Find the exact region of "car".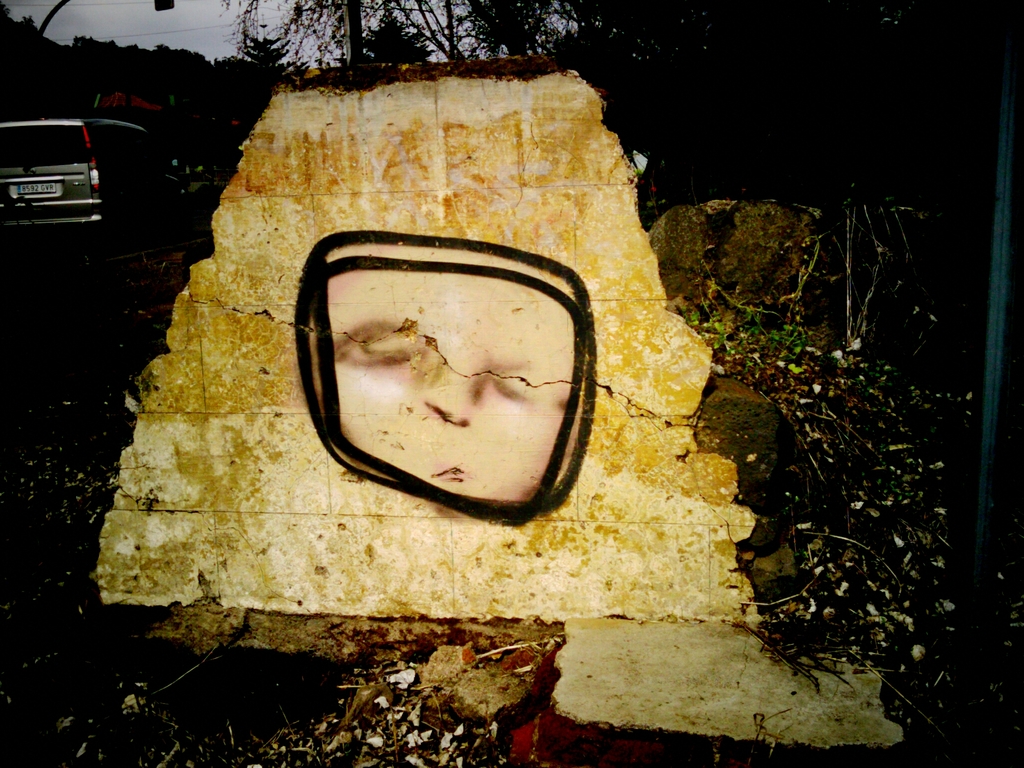
Exact region: 3/99/166/234.
